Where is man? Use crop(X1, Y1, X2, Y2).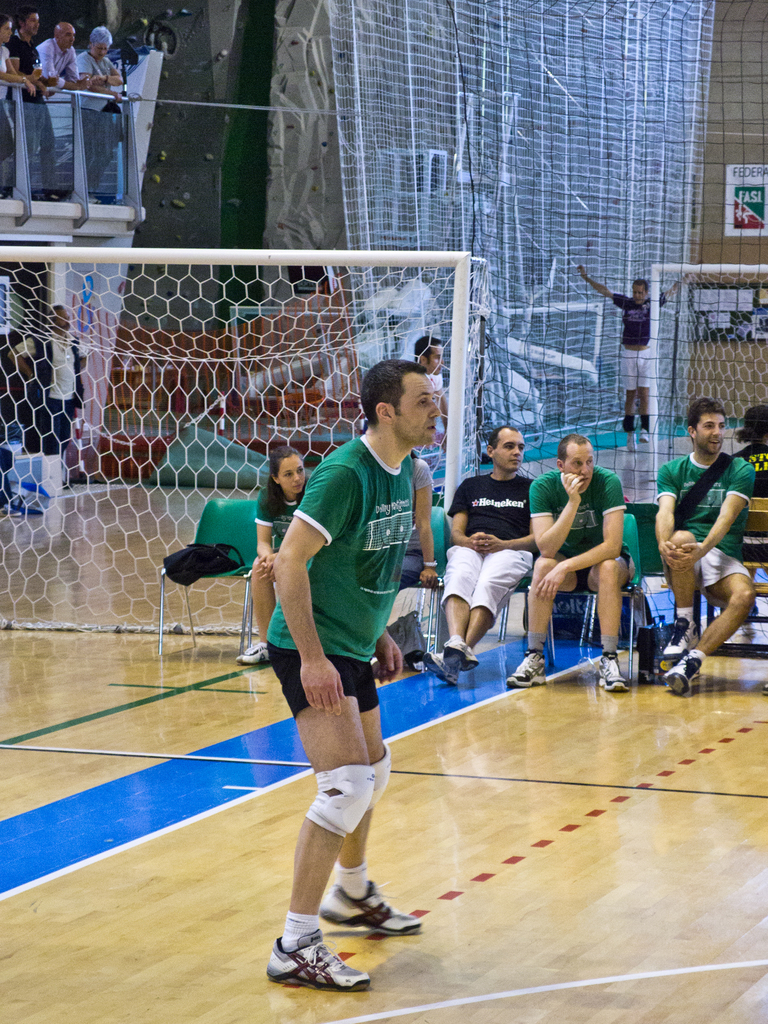
crop(652, 400, 757, 694).
